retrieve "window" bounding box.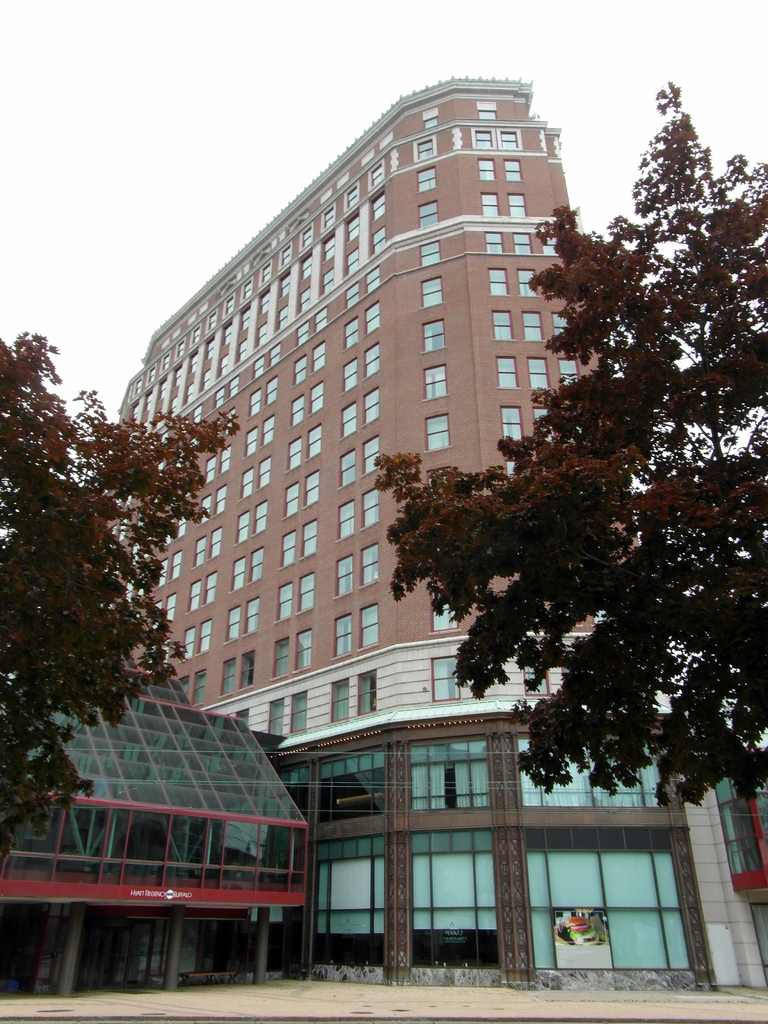
Bounding box: [372, 227, 387, 259].
